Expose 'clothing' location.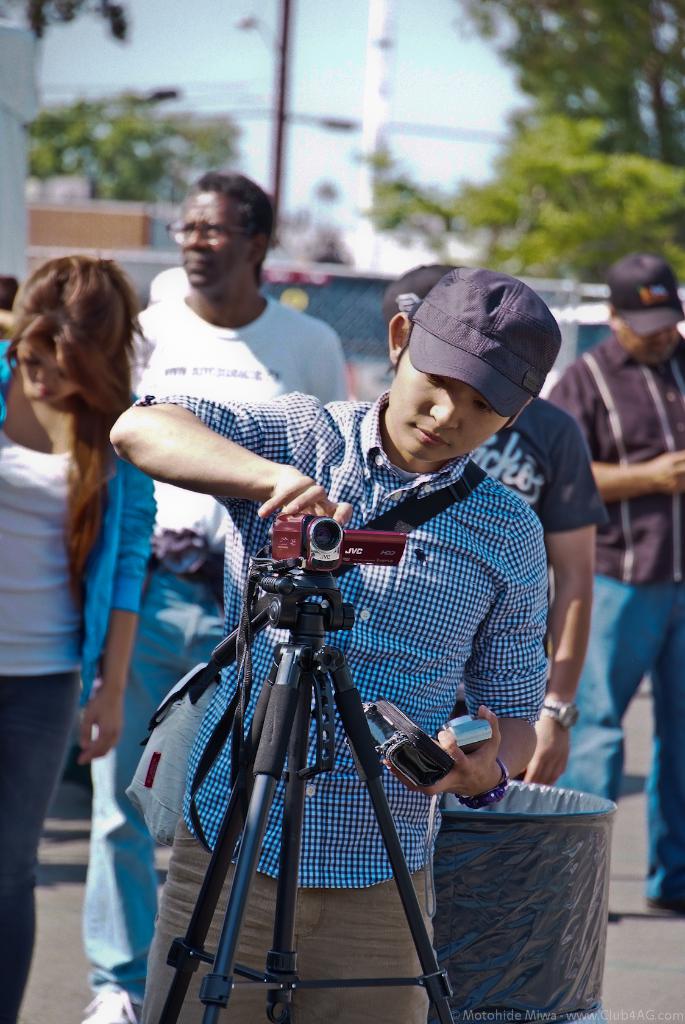
Exposed at <region>0, 338, 163, 1023</region>.
